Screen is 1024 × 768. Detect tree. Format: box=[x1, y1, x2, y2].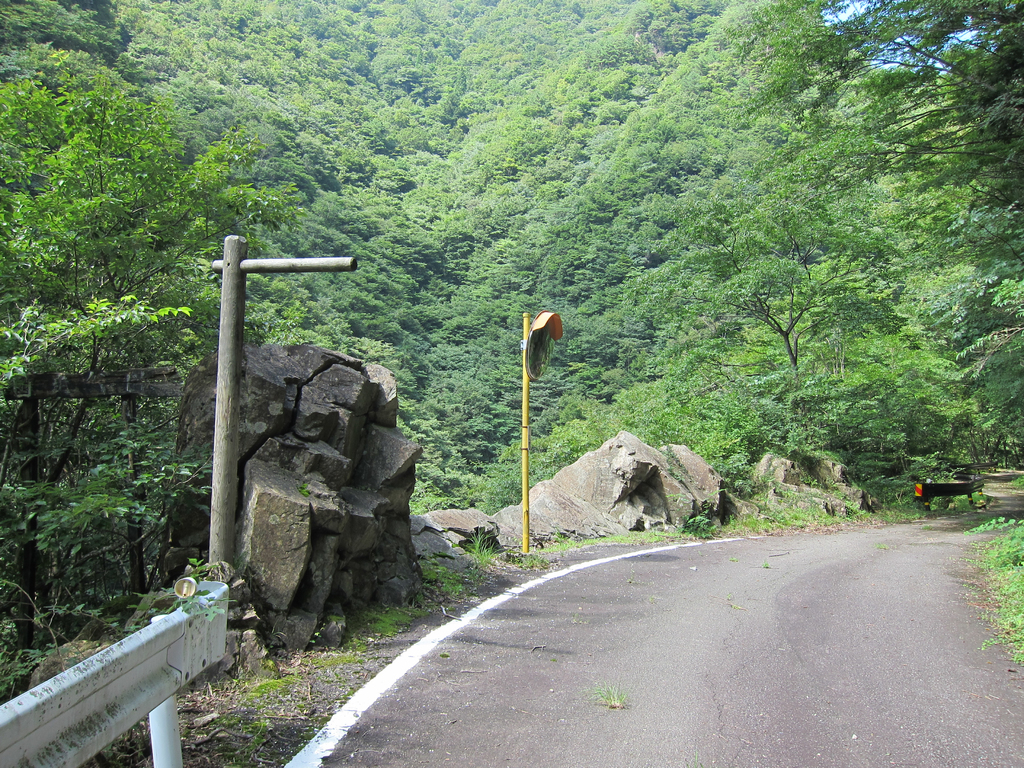
box=[704, 0, 1023, 380].
